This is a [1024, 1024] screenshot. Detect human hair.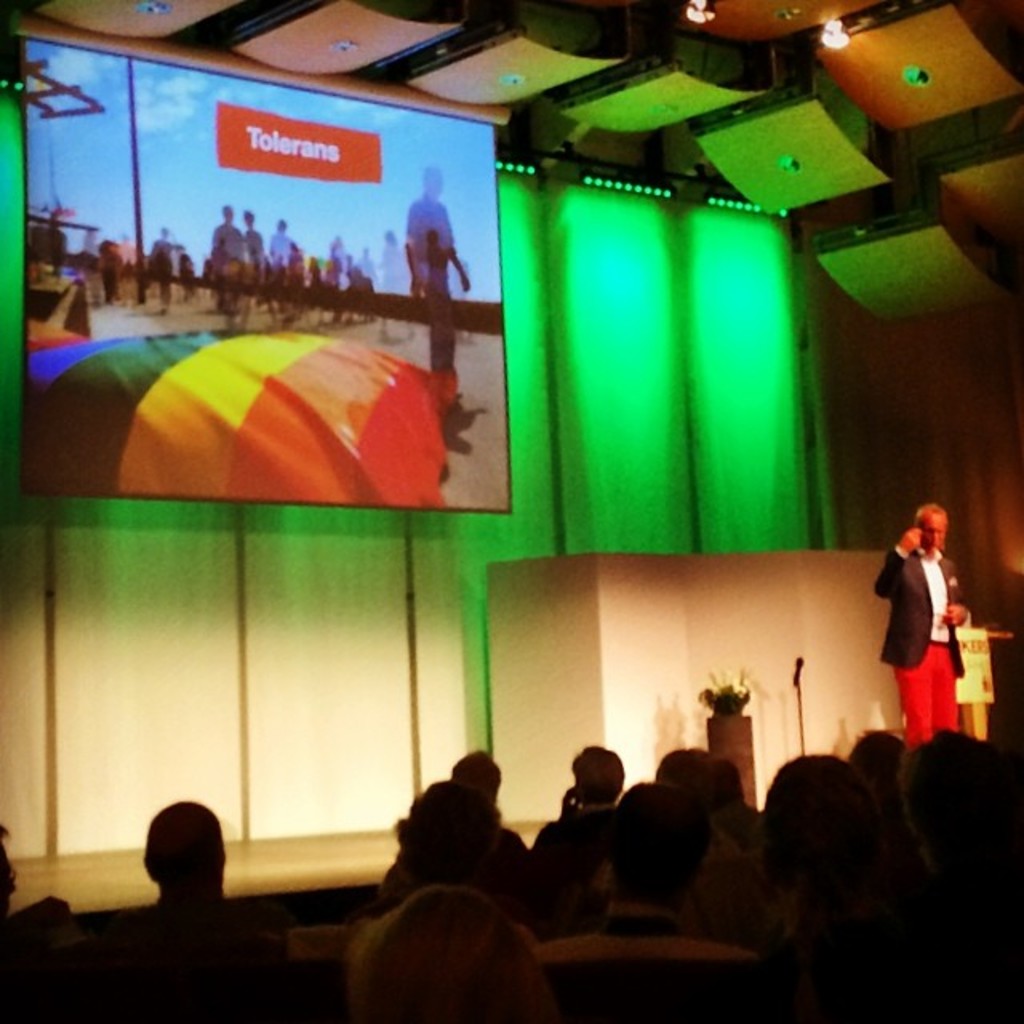
(x1=568, y1=742, x2=624, y2=810).
